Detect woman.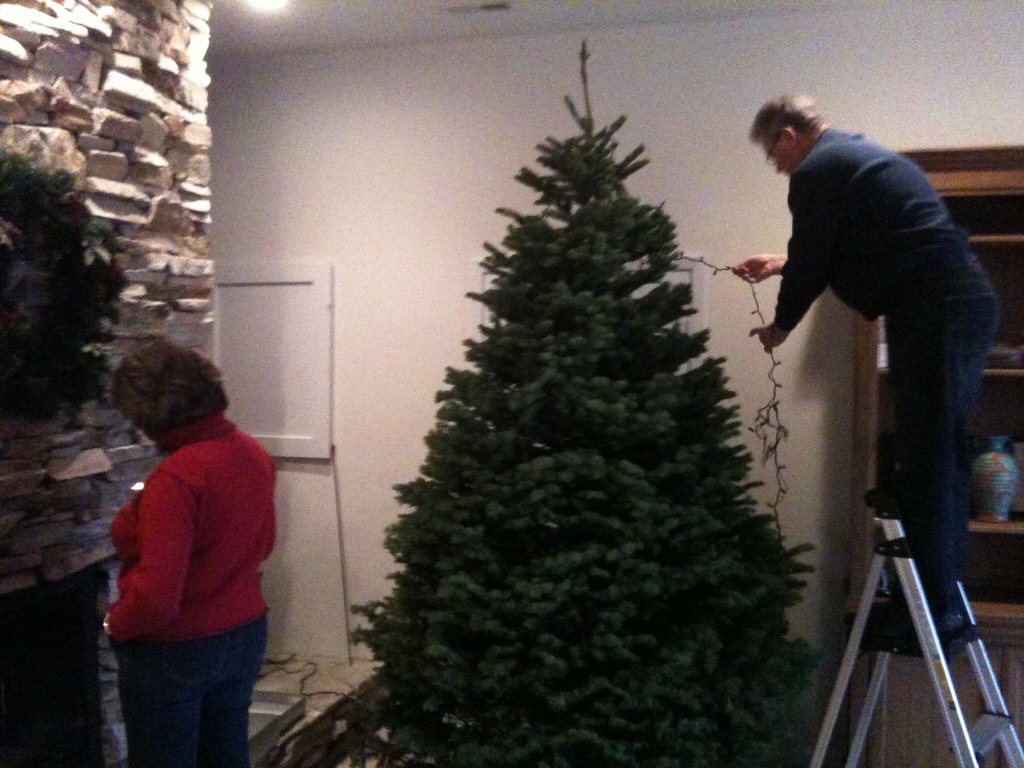
Detected at pyautogui.locateOnScreen(106, 336, 276, 767).
